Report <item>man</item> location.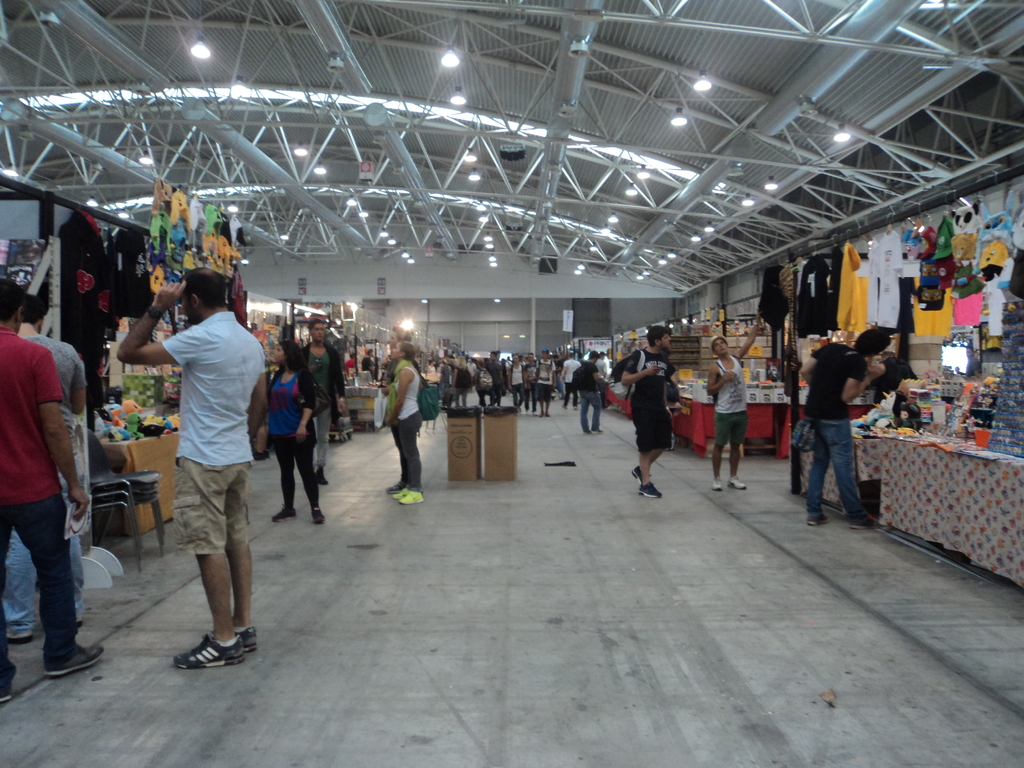
Report: [386, 324, 415, 493].
